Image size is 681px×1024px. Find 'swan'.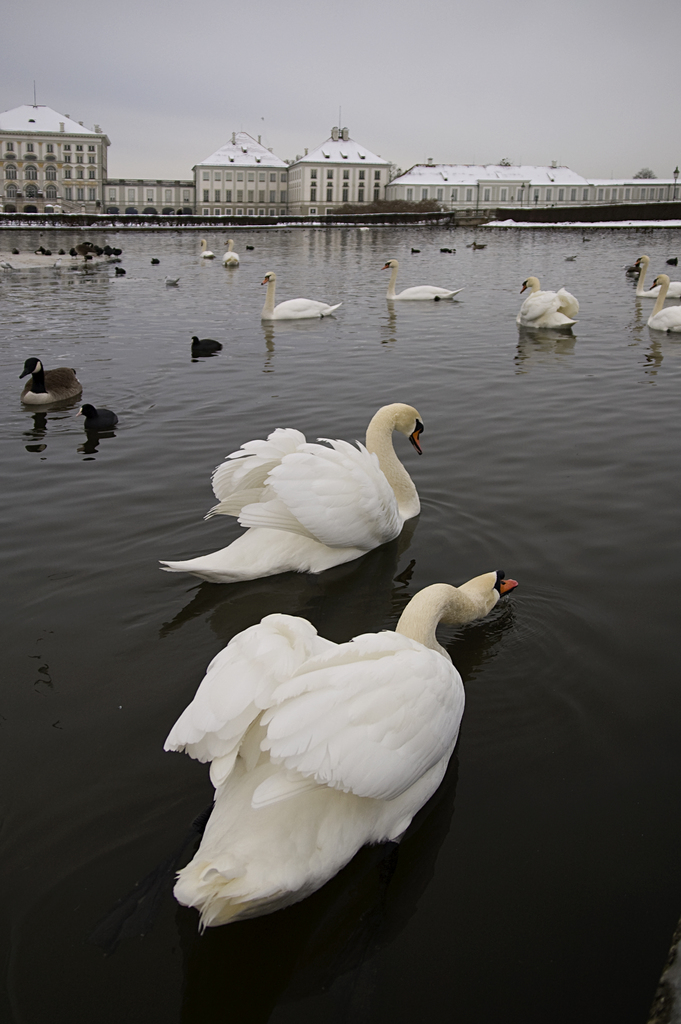
{"left": 226, "top": 236, "right": 243, "bottom": 271}.
